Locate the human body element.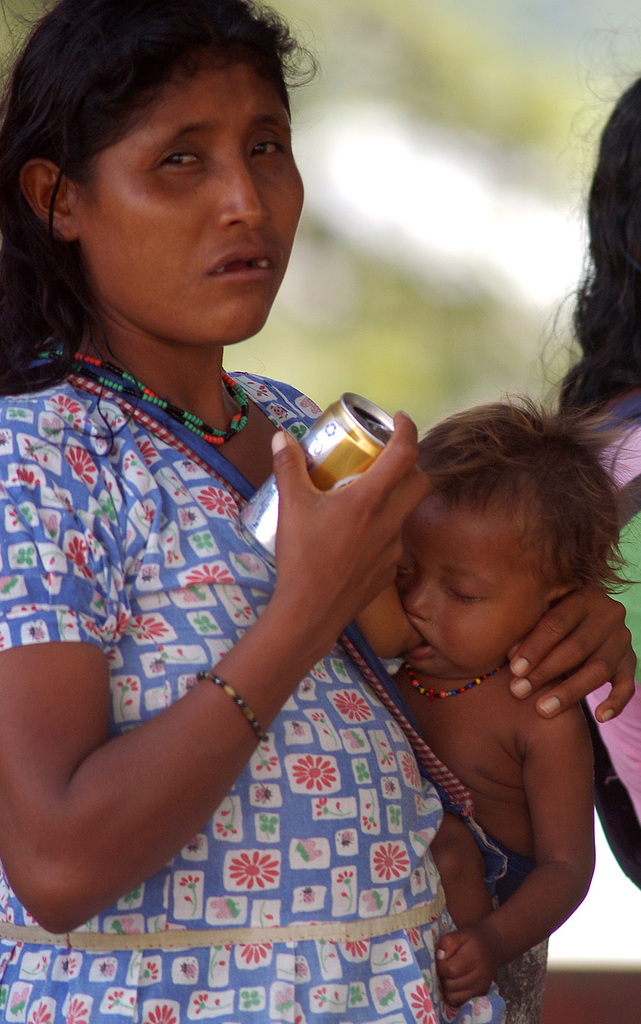
Element bbox: Rect(0, 342, 539, 1023).
